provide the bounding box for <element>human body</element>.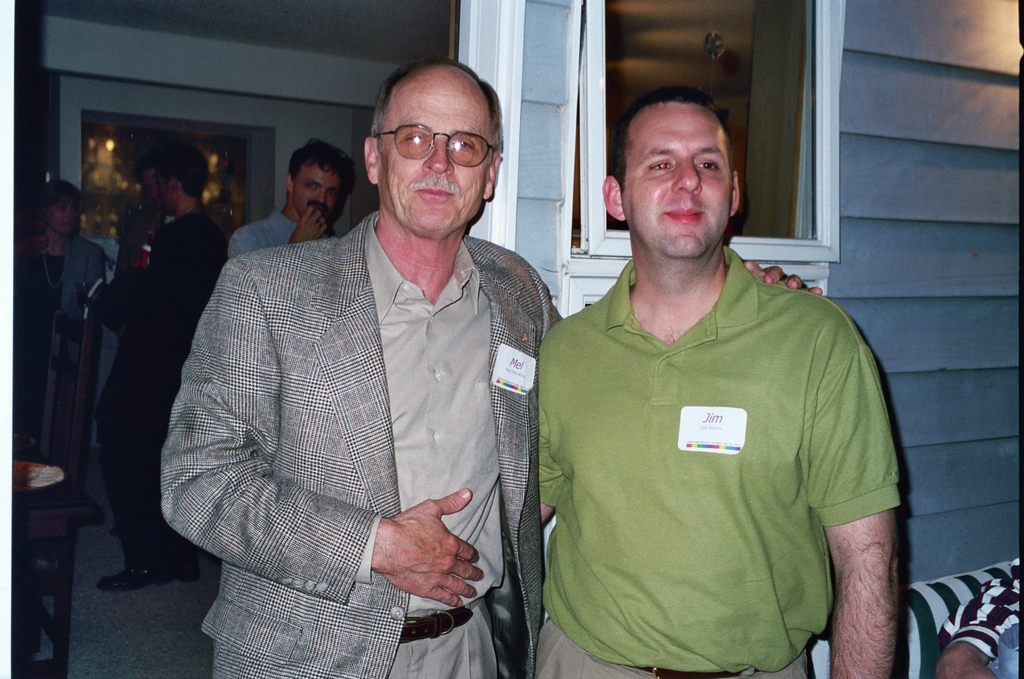
226, 209, 343, 263.
